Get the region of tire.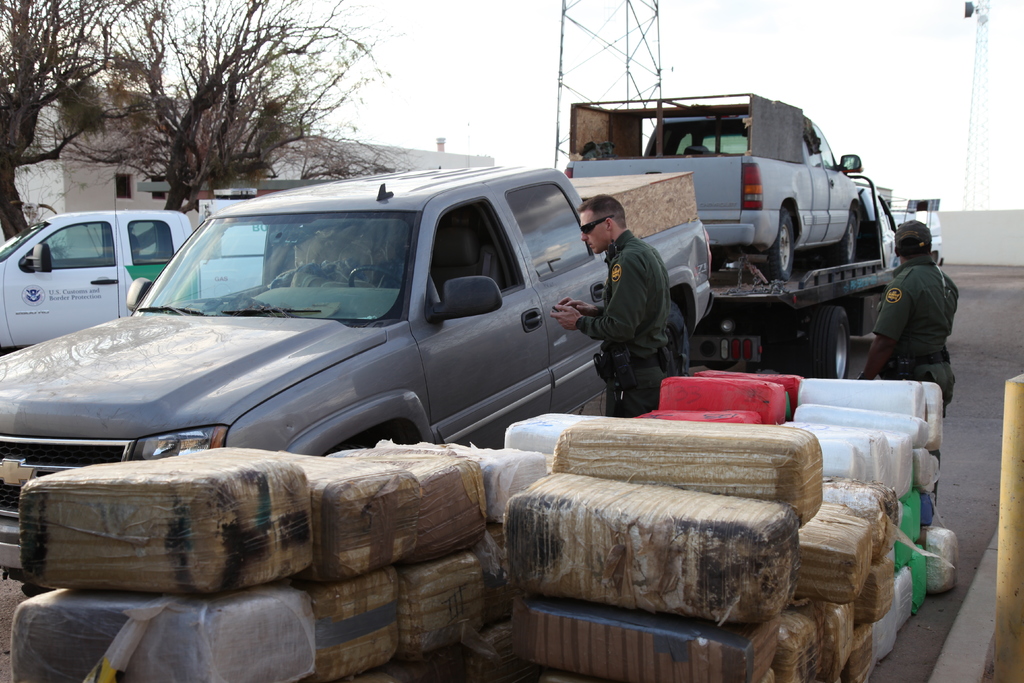
[808, 303, 854, 383].
